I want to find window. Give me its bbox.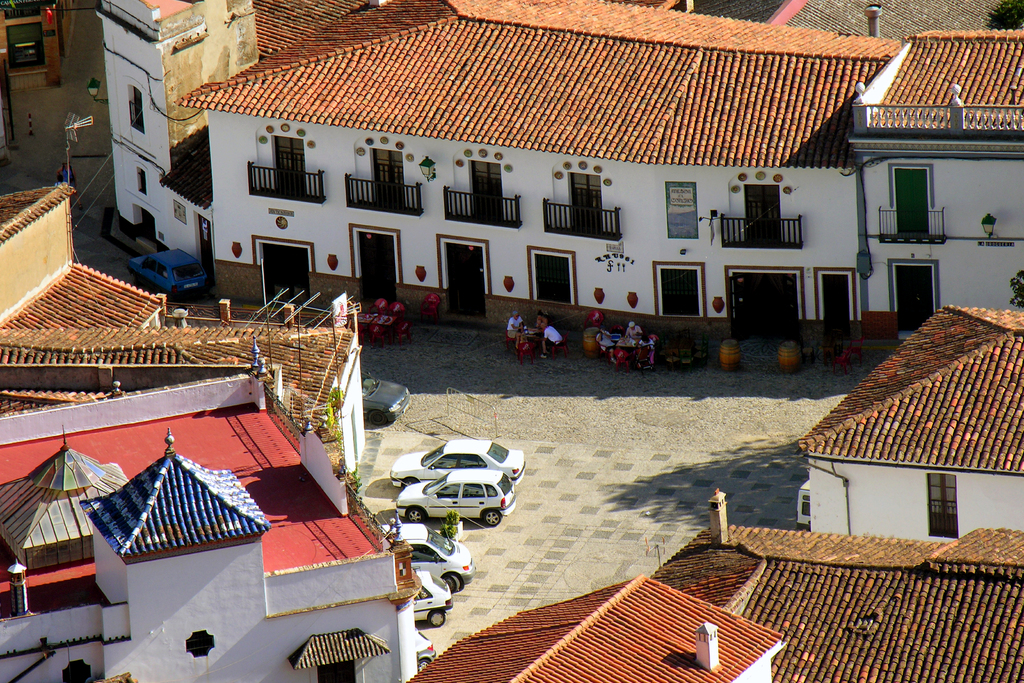
x1=288, y1=628, x2=390, y2=682.
